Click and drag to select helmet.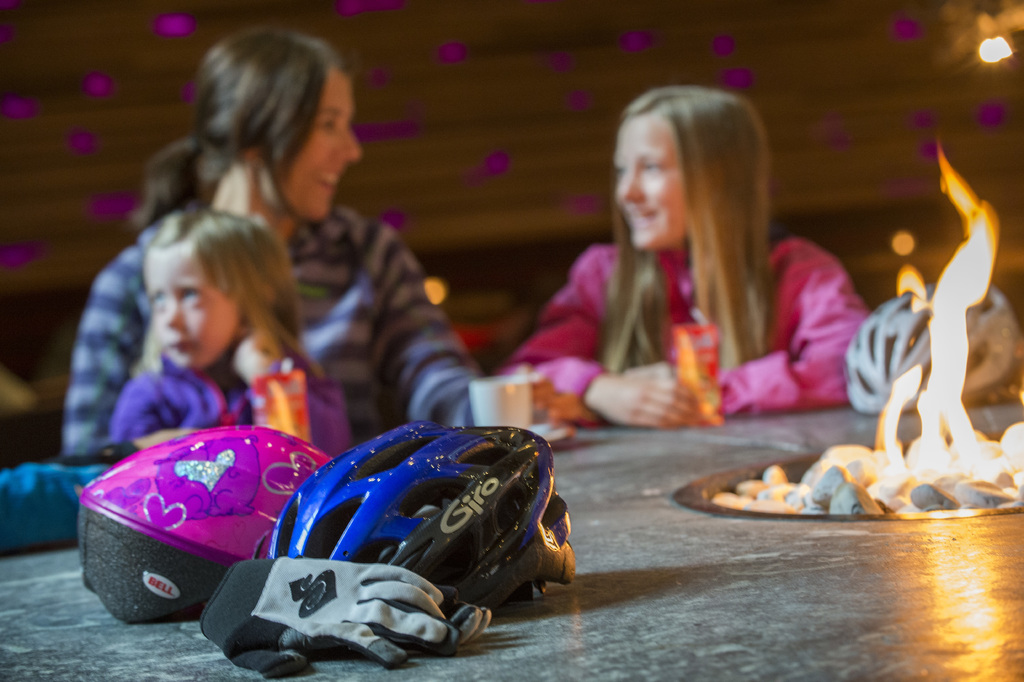
Selection: rect(843, 277, 1023, 411).
